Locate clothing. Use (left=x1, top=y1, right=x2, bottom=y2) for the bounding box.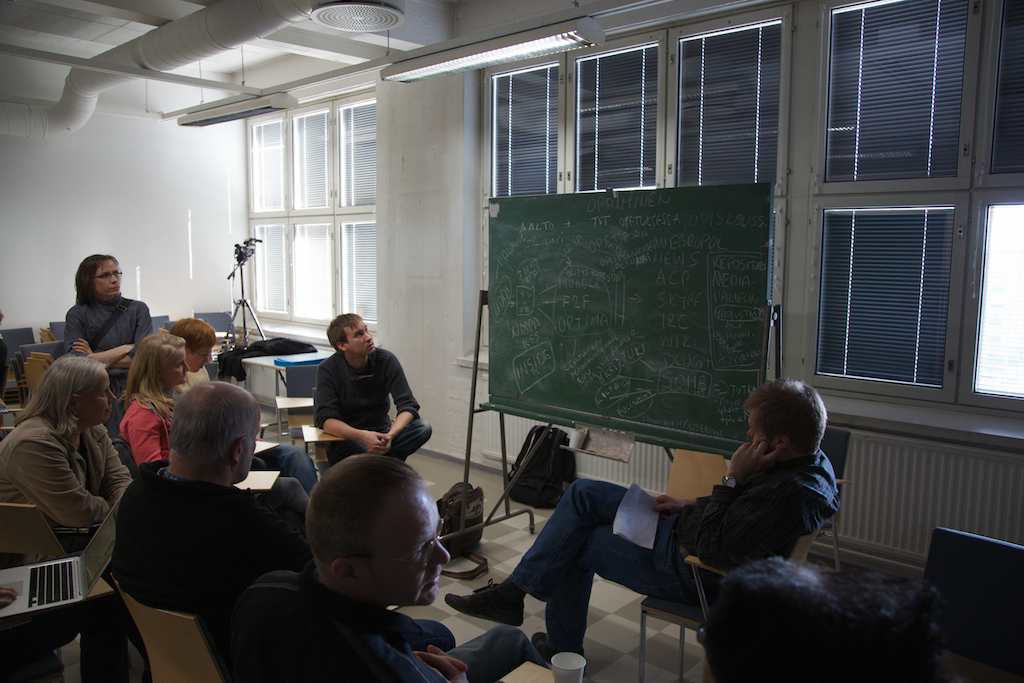
(left=297, top=323, right=425, bottom=470).
